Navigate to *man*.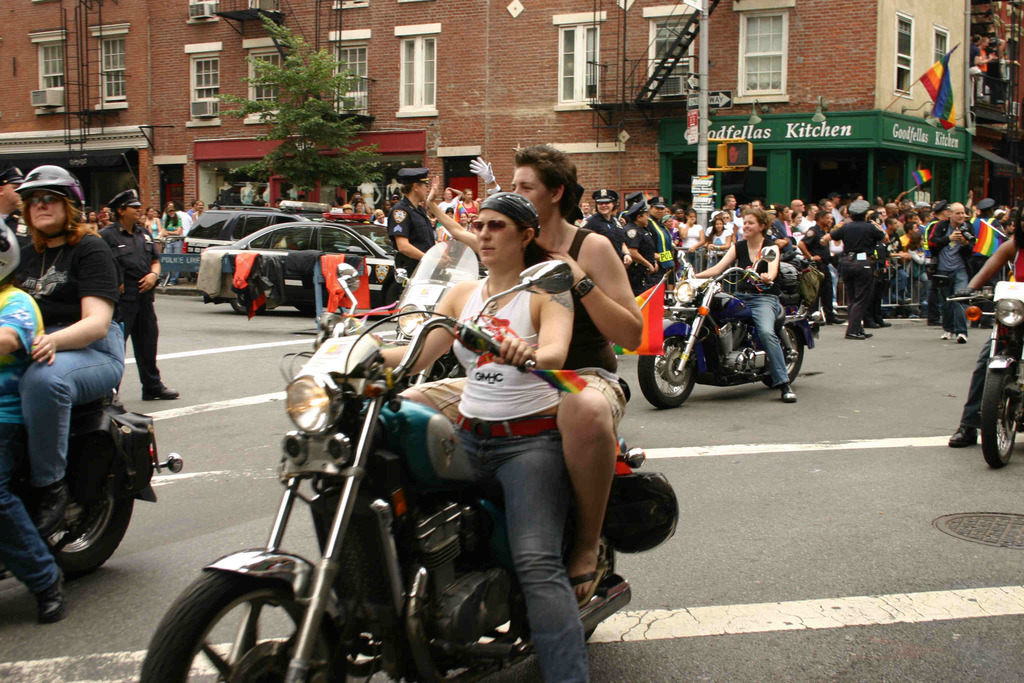
Navigation target: box=[886, 204, 899, 216].
